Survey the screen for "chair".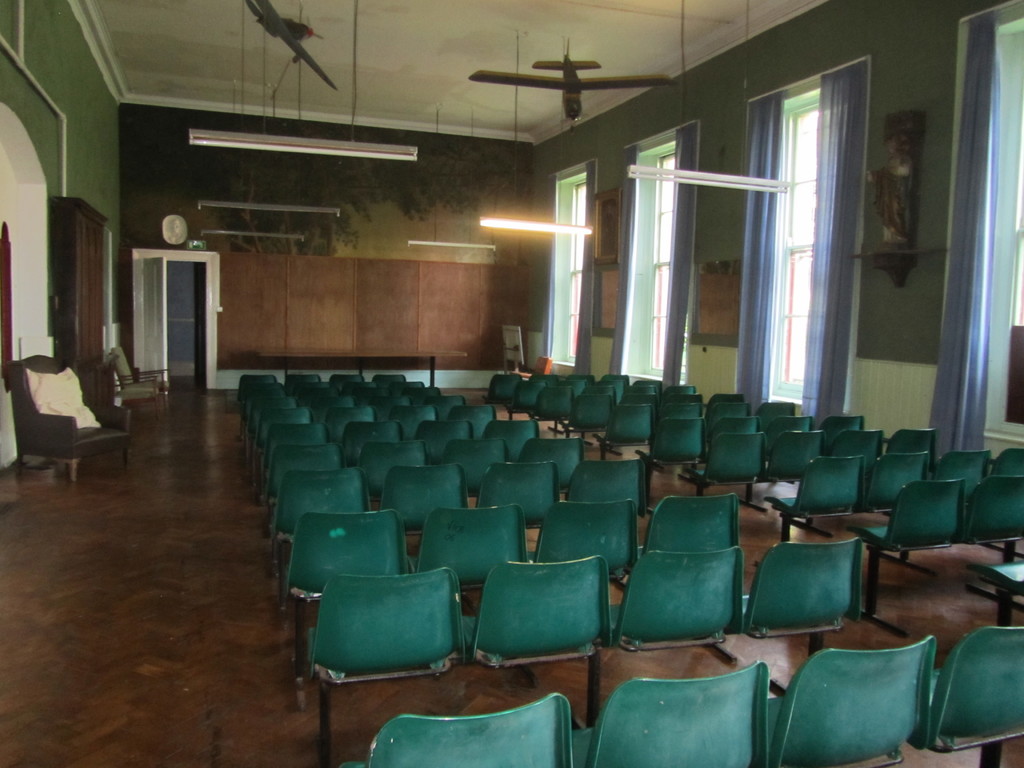
Survey found: BBox(625, 383, 662, 401).
